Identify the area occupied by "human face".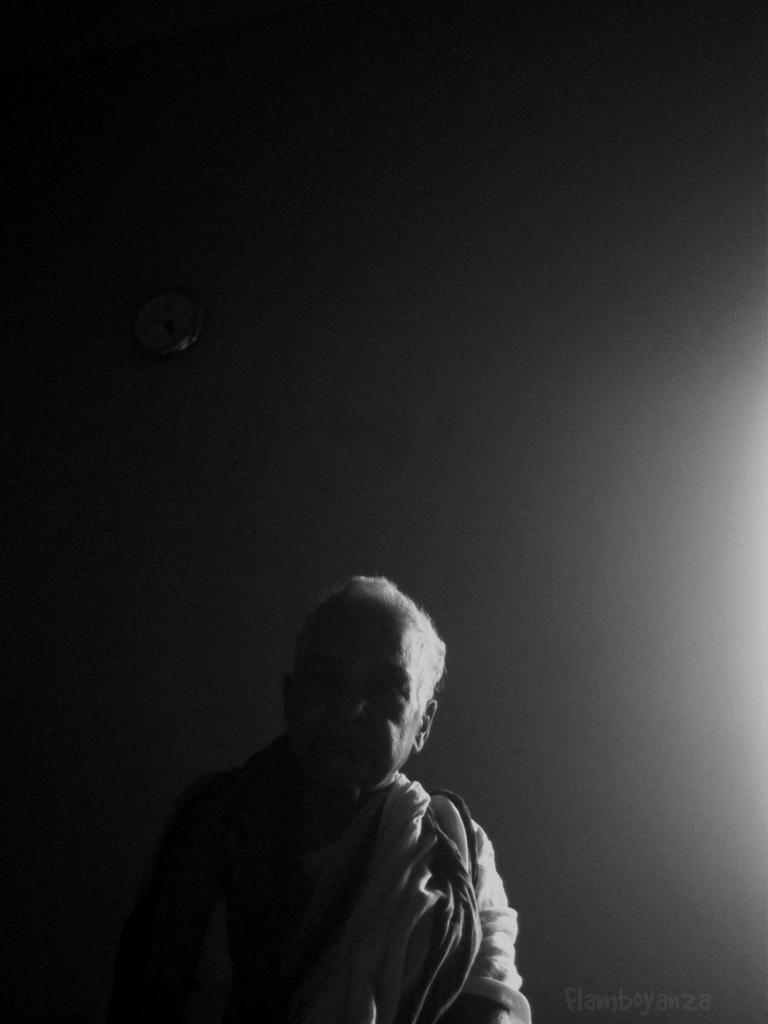
Area: BBox(292, 600, 435, 803).
